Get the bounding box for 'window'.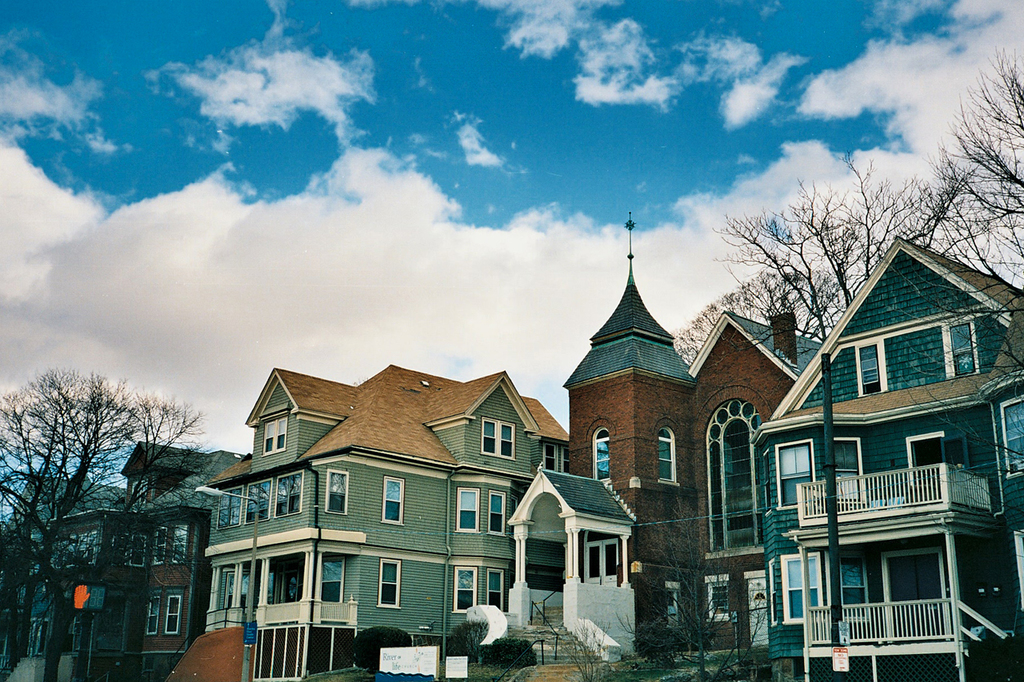
276 464 306 523.
